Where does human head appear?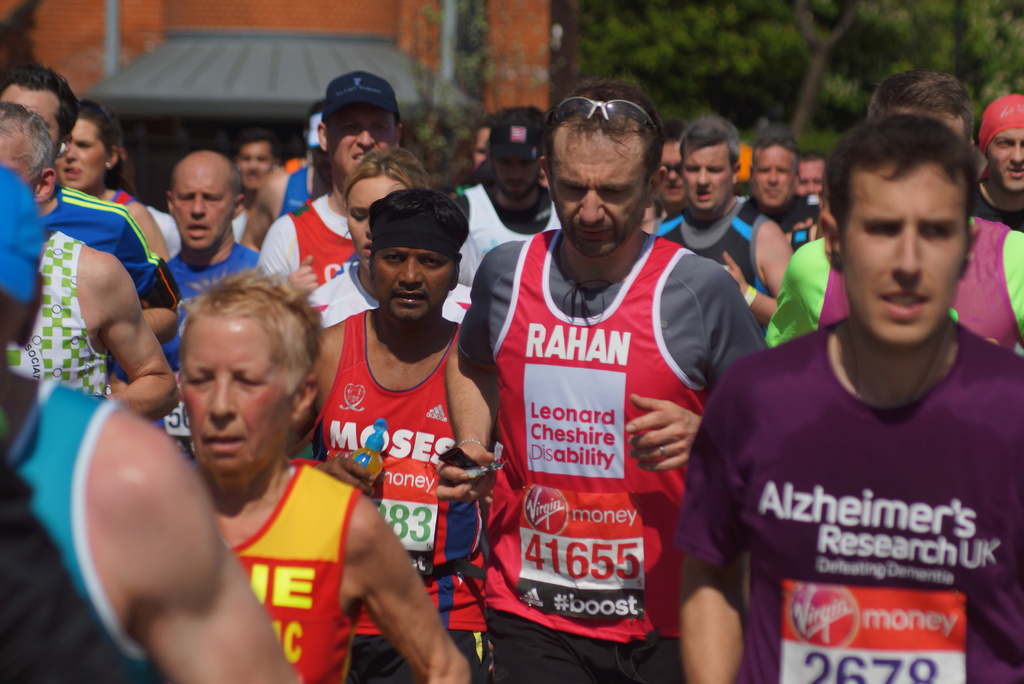
Appears at region(748, 129, 801, 210).
